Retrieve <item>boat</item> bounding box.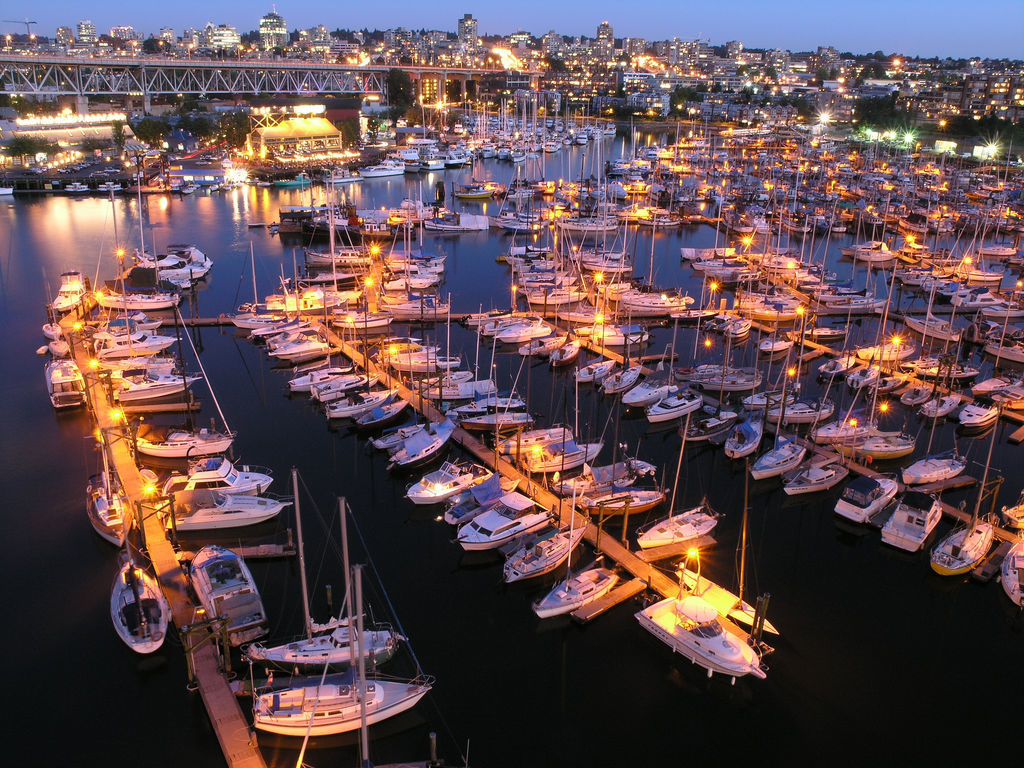
Bounding box: (x1=378, y1=337, x2=444, y2=357).
